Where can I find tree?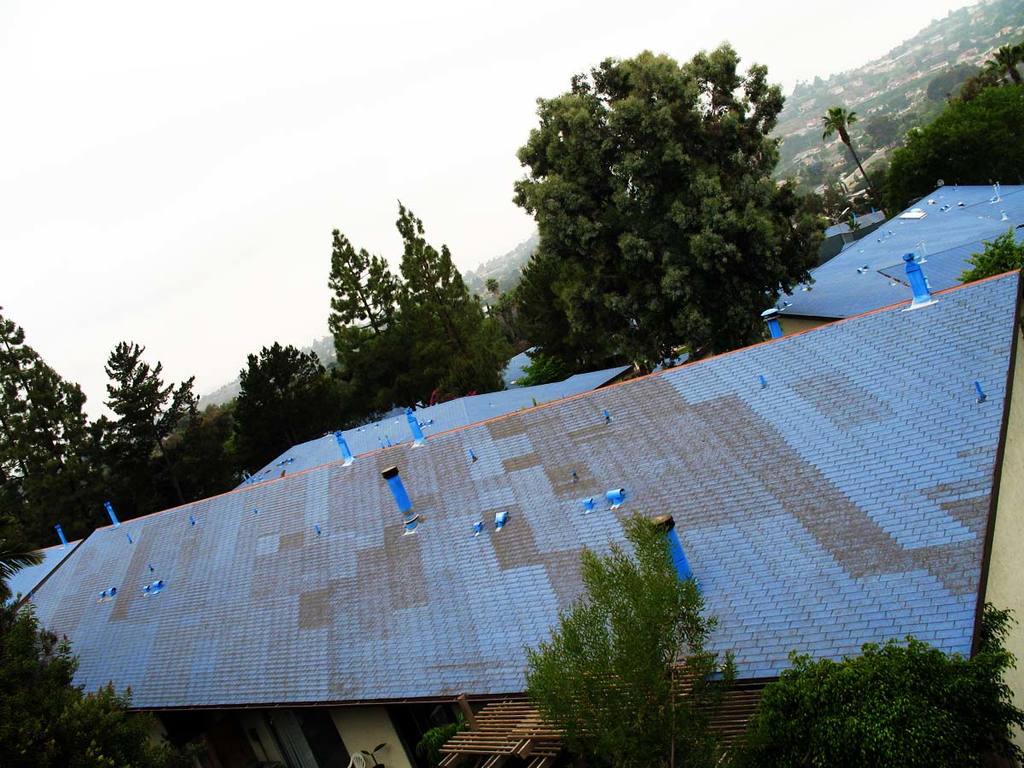
You can find it at l=319, t=197, r=509, b=398.
